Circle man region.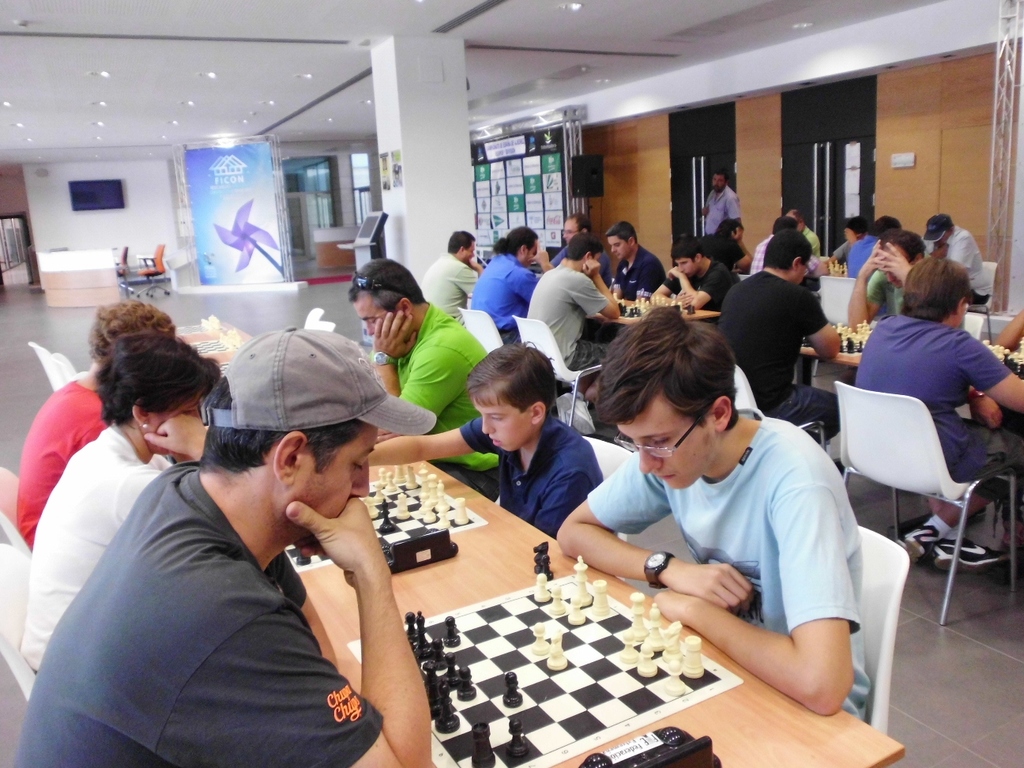
Region: BBox(470, 226, 553, 342).
